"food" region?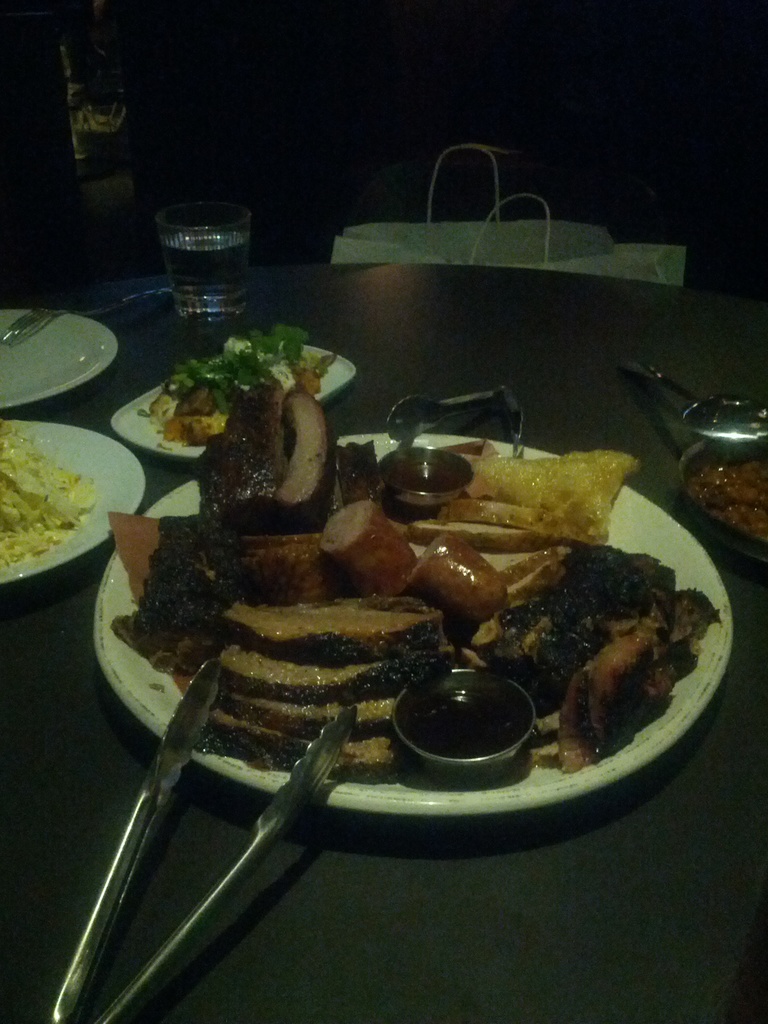
(x1=129, y1=326, x2=335, y2=449)
